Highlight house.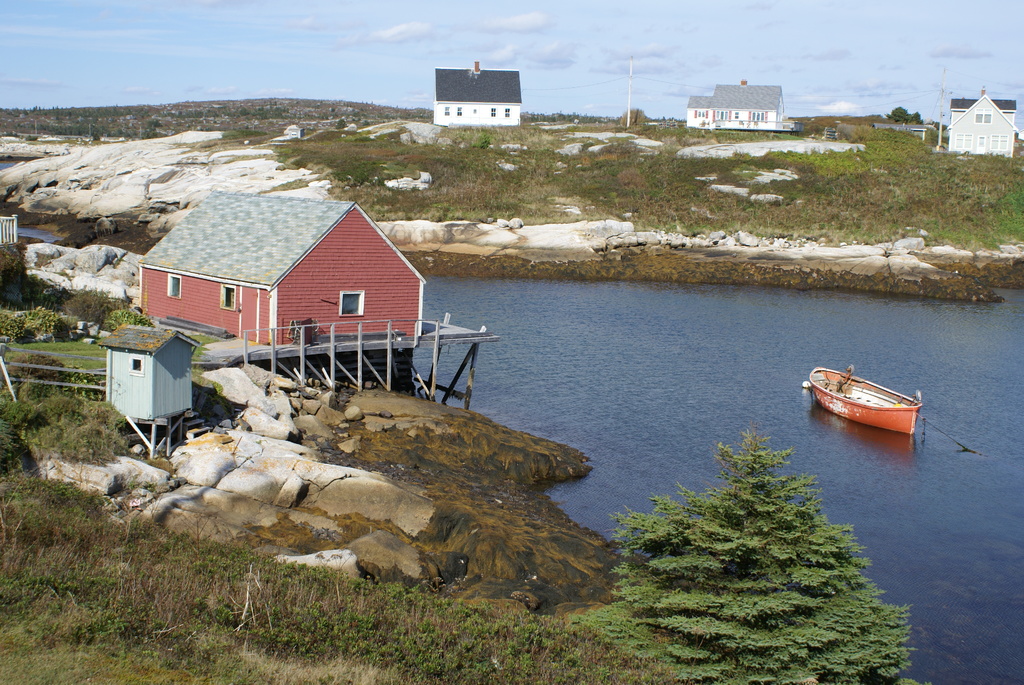
Highlighted region: bbox=(426, 58, 519, 124).
